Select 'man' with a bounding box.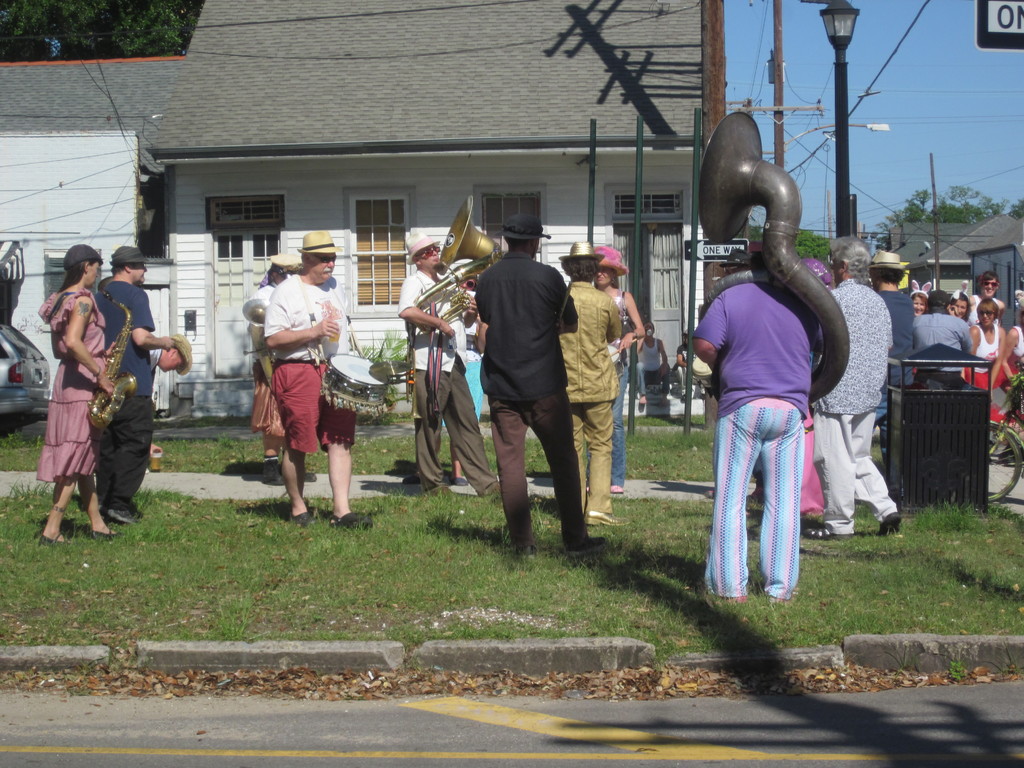
crop(260, 225, 361, 525).
